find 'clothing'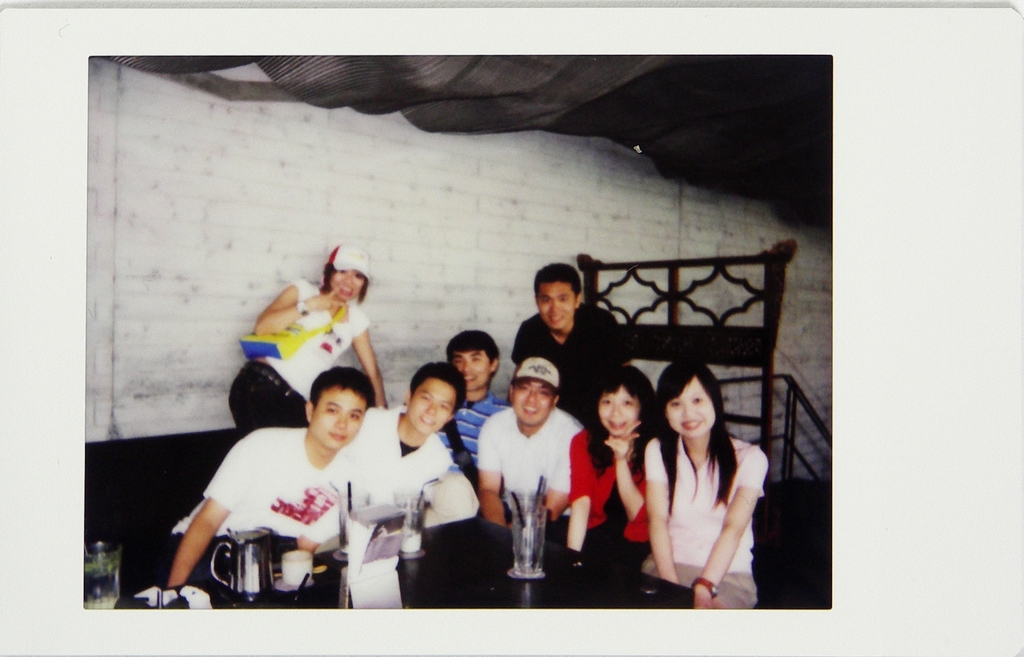
225 283 364 429
